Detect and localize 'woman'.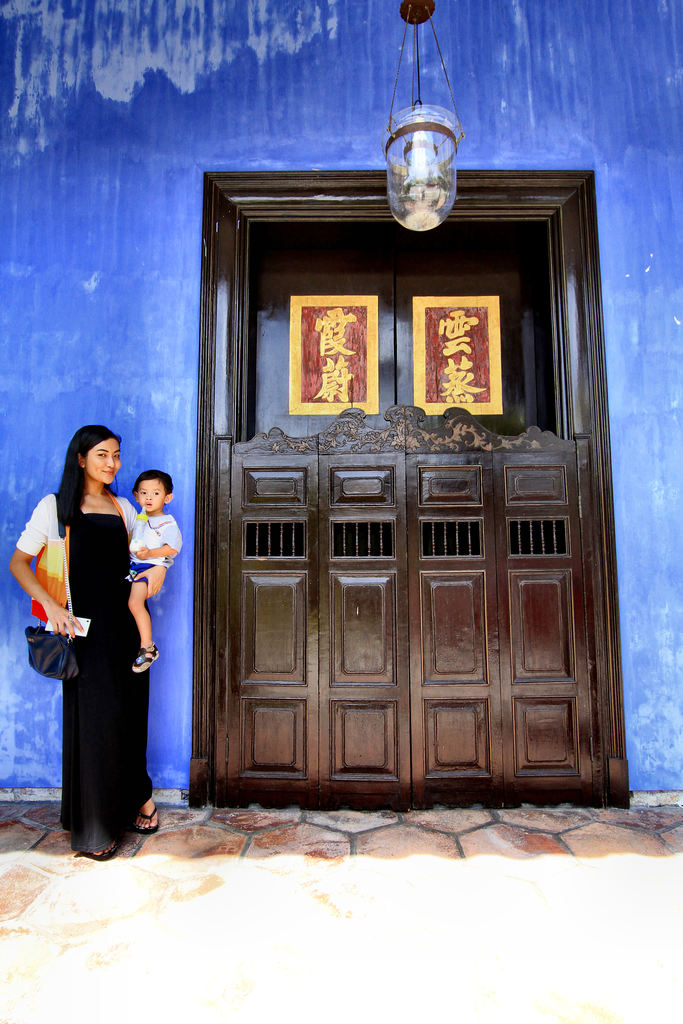
Localized at pyautogui.locateOnScreen(32, 438, 165, 851).
